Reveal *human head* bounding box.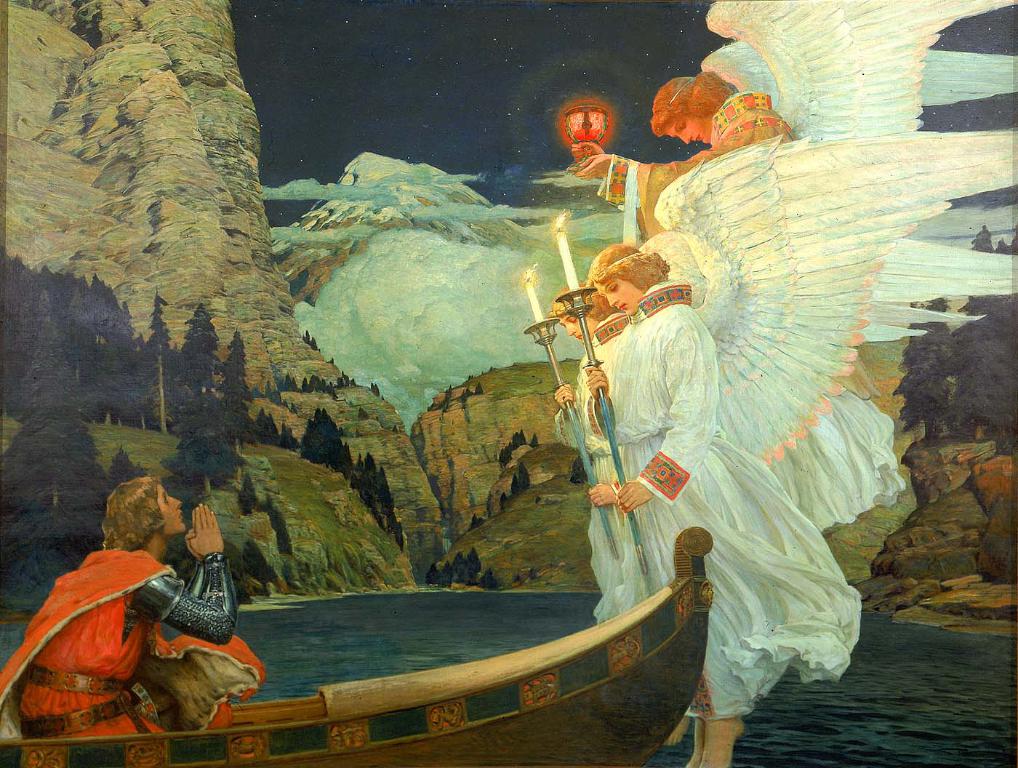
Revealed: select_region(540, 76, 633, 161).
